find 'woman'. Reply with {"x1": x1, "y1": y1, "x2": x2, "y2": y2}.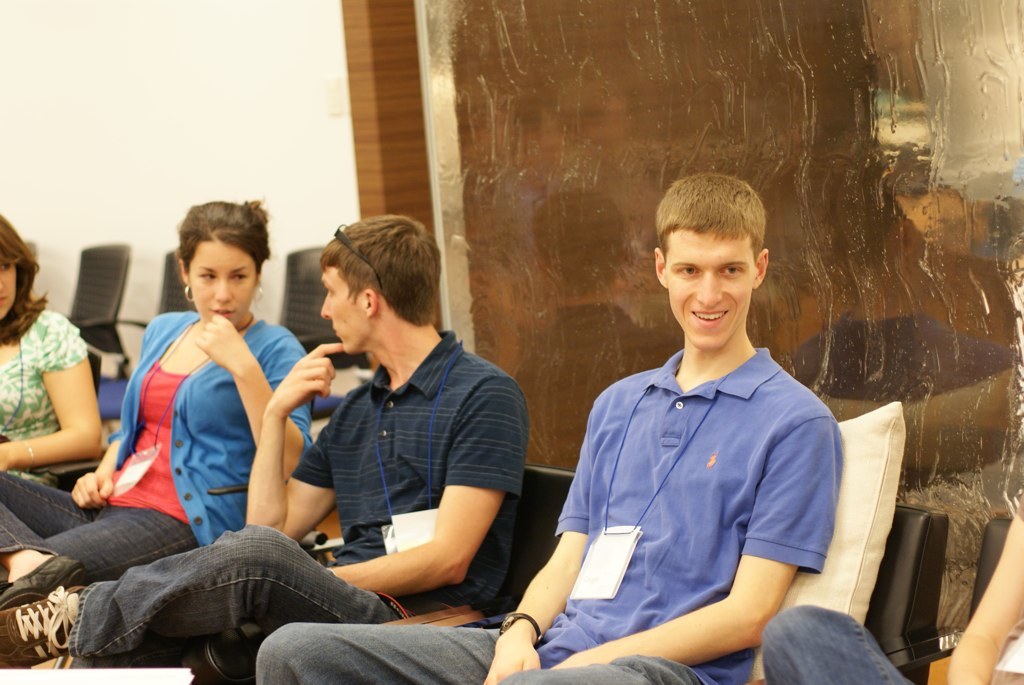
{"x1": 0, "y1": 198, "x2": 314, "y2": 612}.
